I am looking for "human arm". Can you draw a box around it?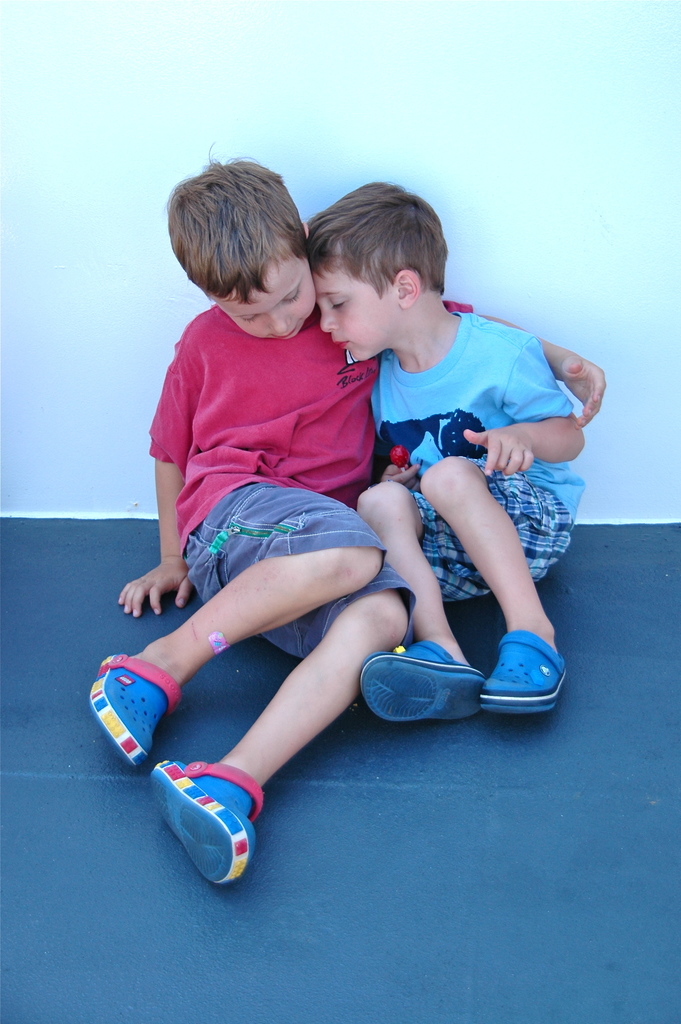
Sure, the bounding box is <bbox>496, 390, 582, 493</bbox>.
